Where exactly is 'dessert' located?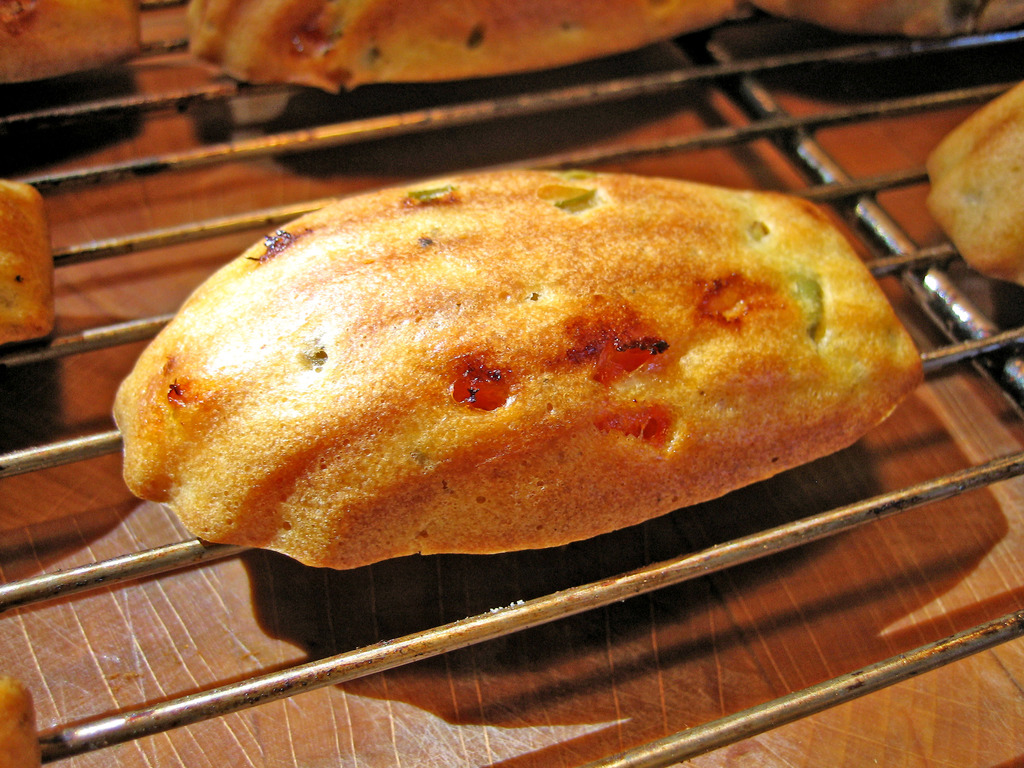
Its bounding box is bbox=(0, 0, 136, 85).
